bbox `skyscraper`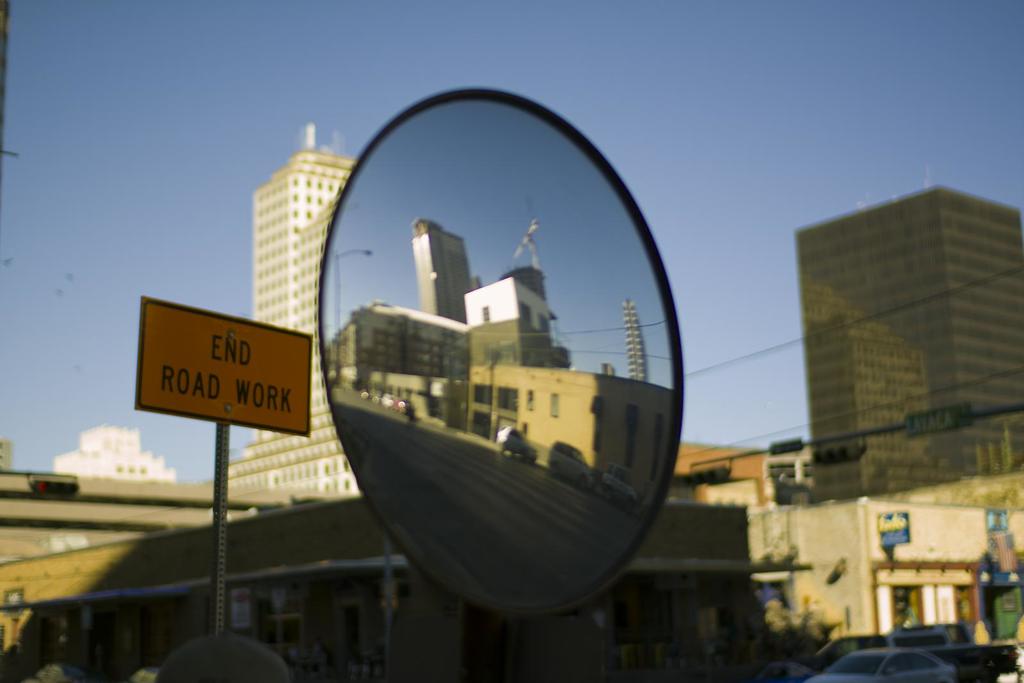
{"x1": 778, "y1": 163, "x2": 1018, "y2": 517}
